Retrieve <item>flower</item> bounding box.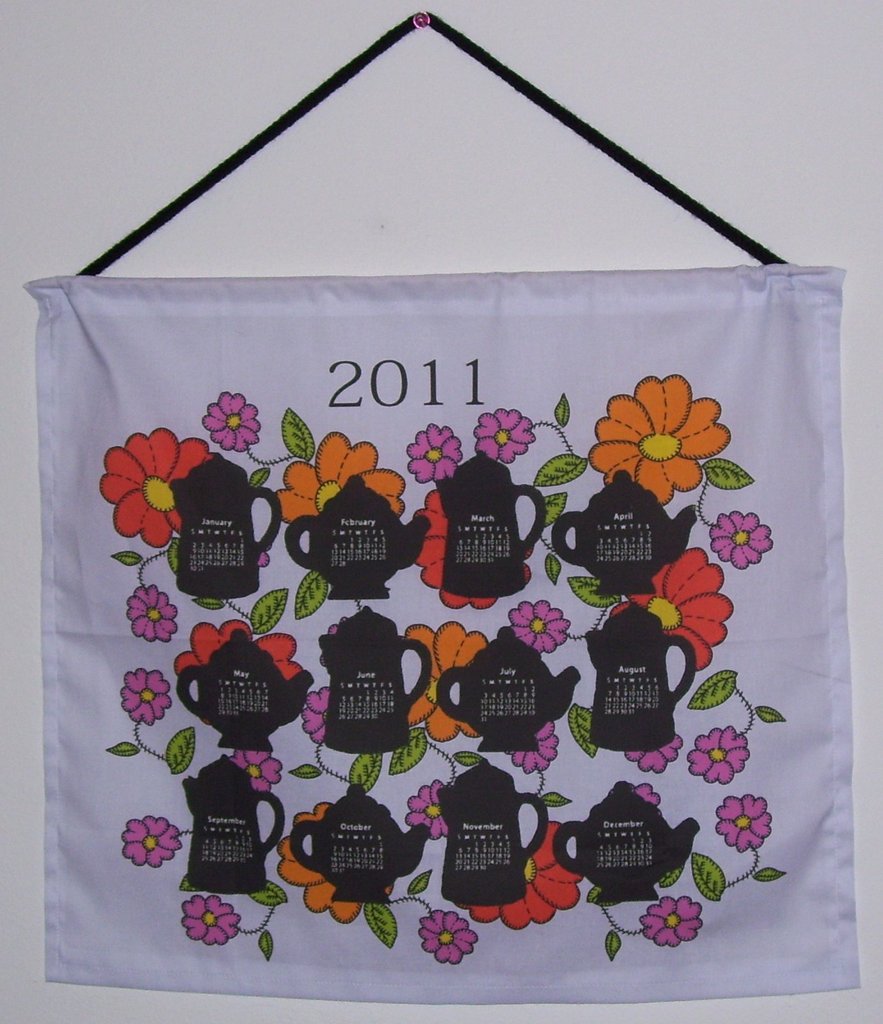
Bounding box: bbox(175, 615, 310, 684).
